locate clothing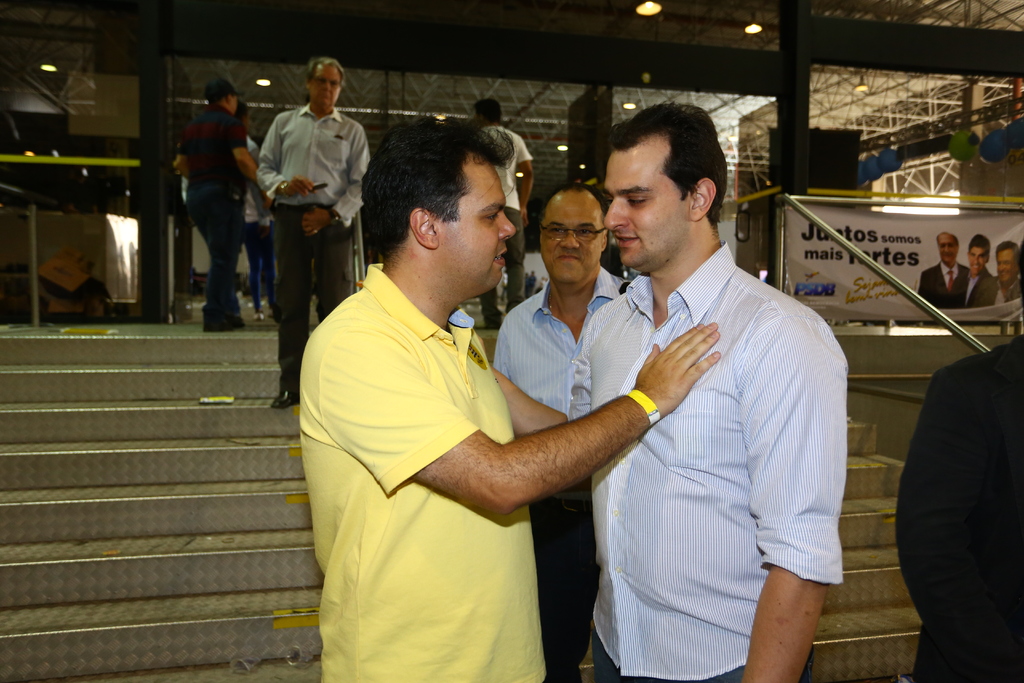
bbox=[173, 108, 241, 320]
